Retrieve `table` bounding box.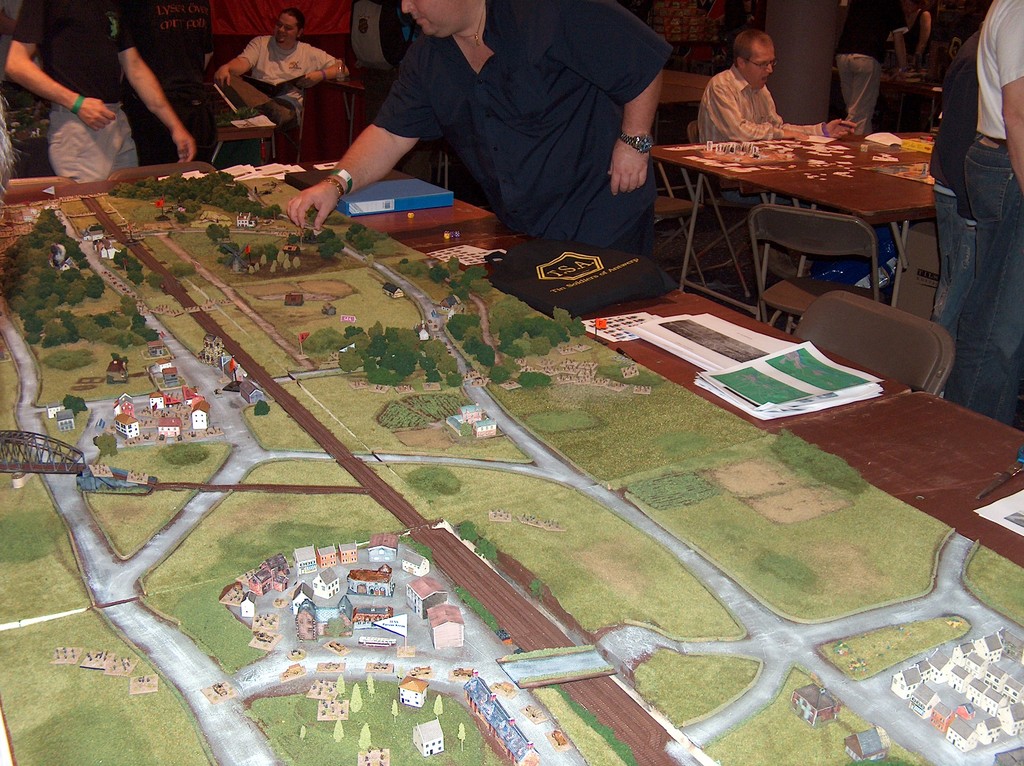
Bounding box: (408,224,906,430).
